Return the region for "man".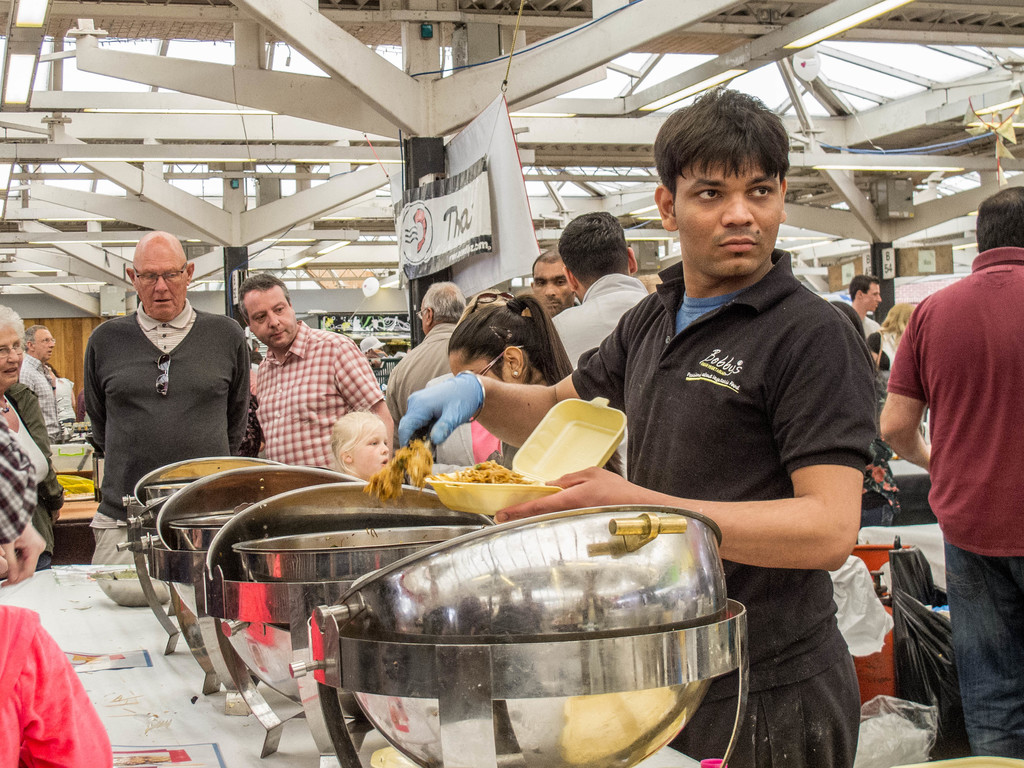
<bbox>244, 273, 393, 474</bbox>.
